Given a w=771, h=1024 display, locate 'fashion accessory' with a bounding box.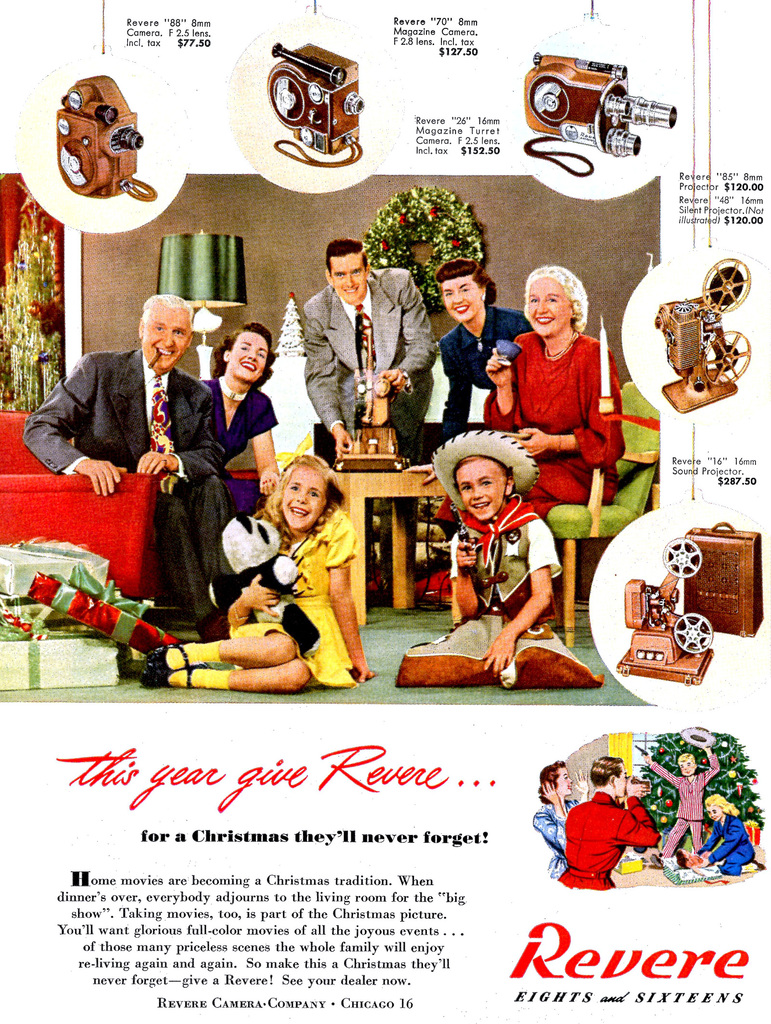
Located: (141, 636, 191, 676).
